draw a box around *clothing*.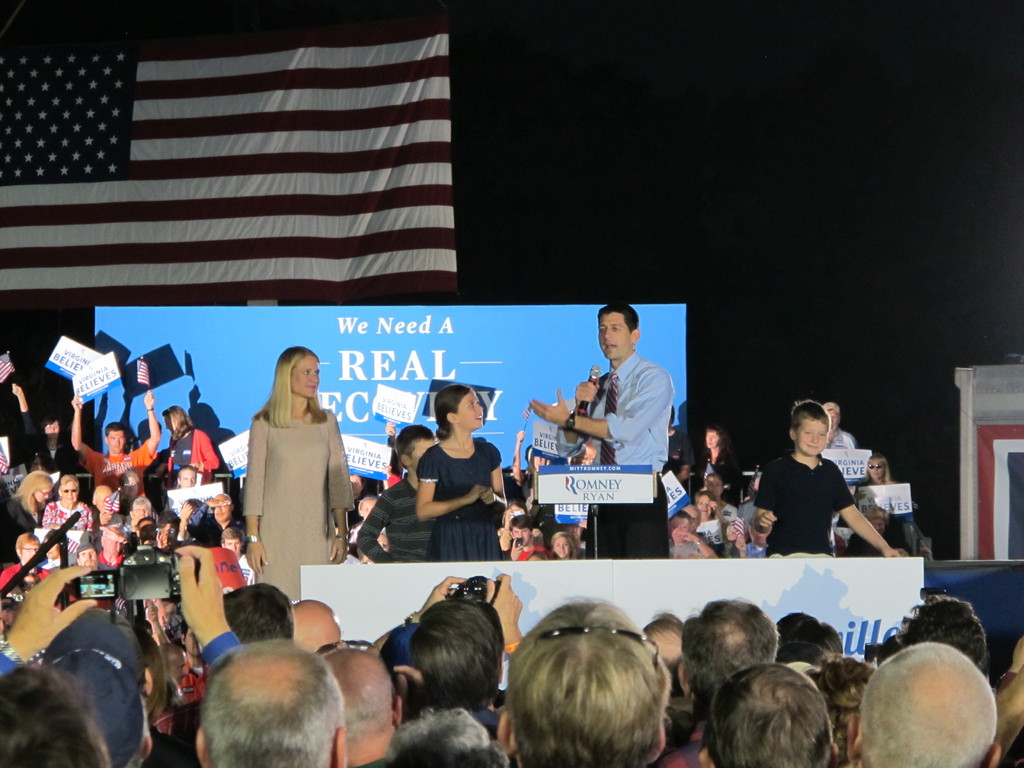
(664,726,705,767).
